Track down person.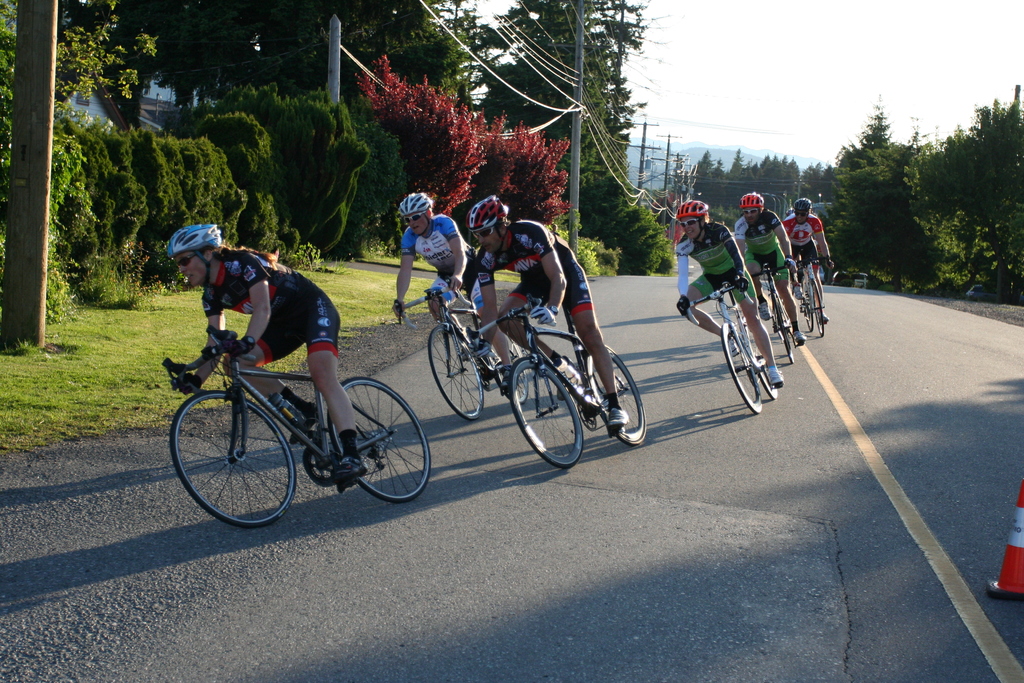
Tracked to box(465, 195, 631, 424).
